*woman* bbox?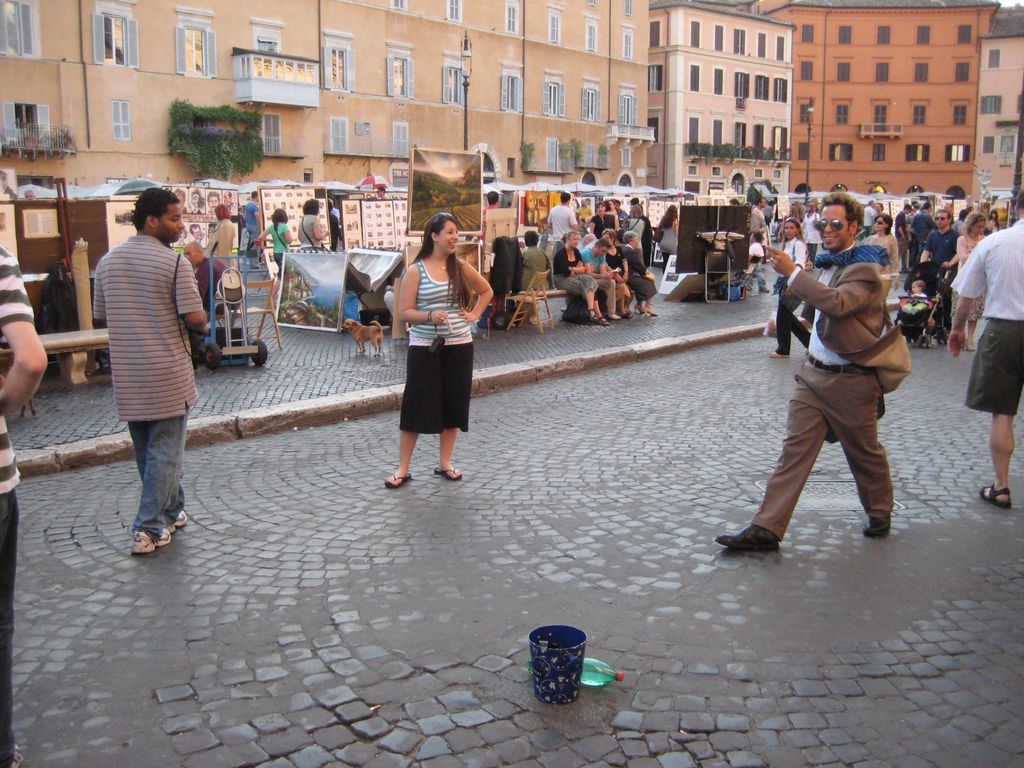
800/201/821/264
